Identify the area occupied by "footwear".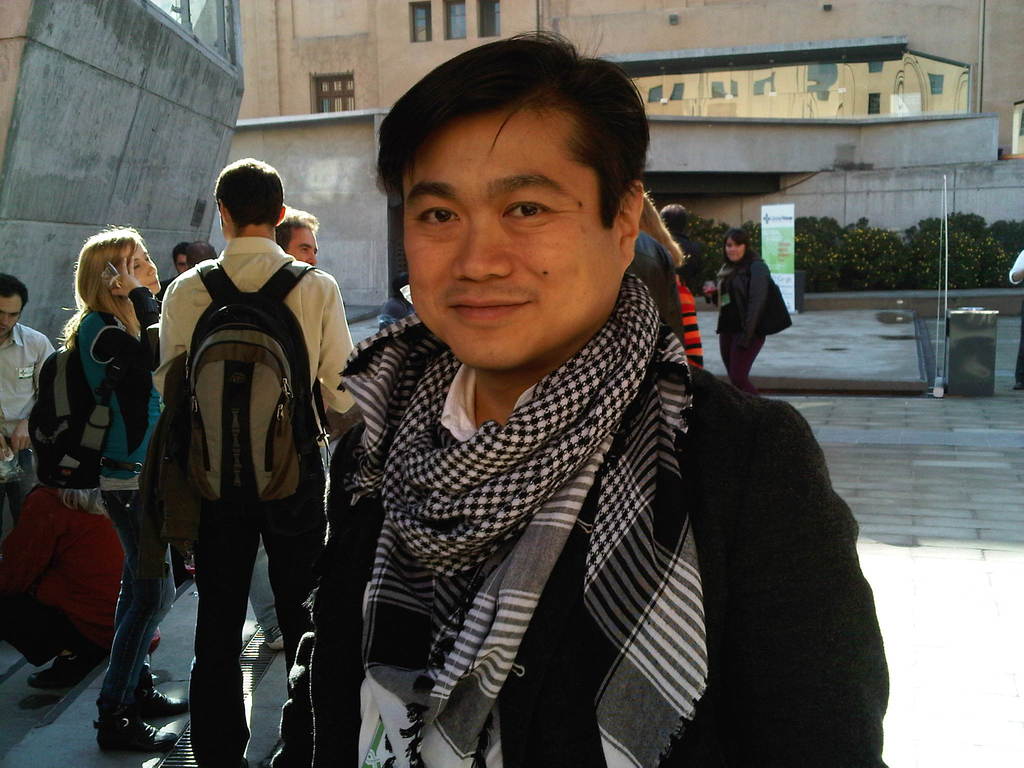
Area: (27,653,102,691).
